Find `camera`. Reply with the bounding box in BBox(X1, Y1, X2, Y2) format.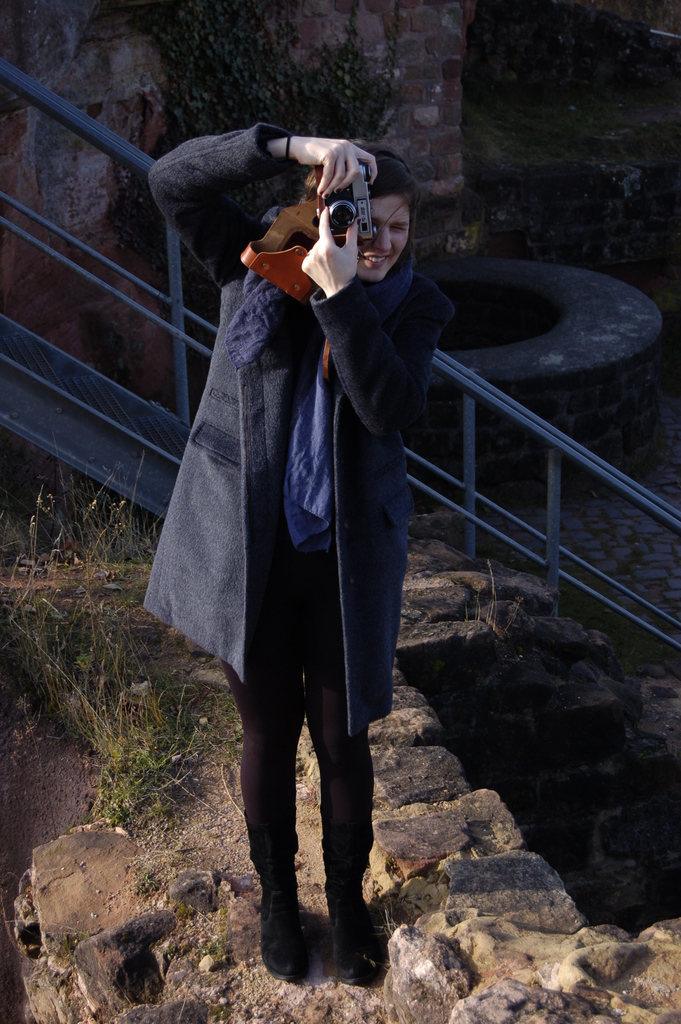
BBox(324, 164, 376, 241).
